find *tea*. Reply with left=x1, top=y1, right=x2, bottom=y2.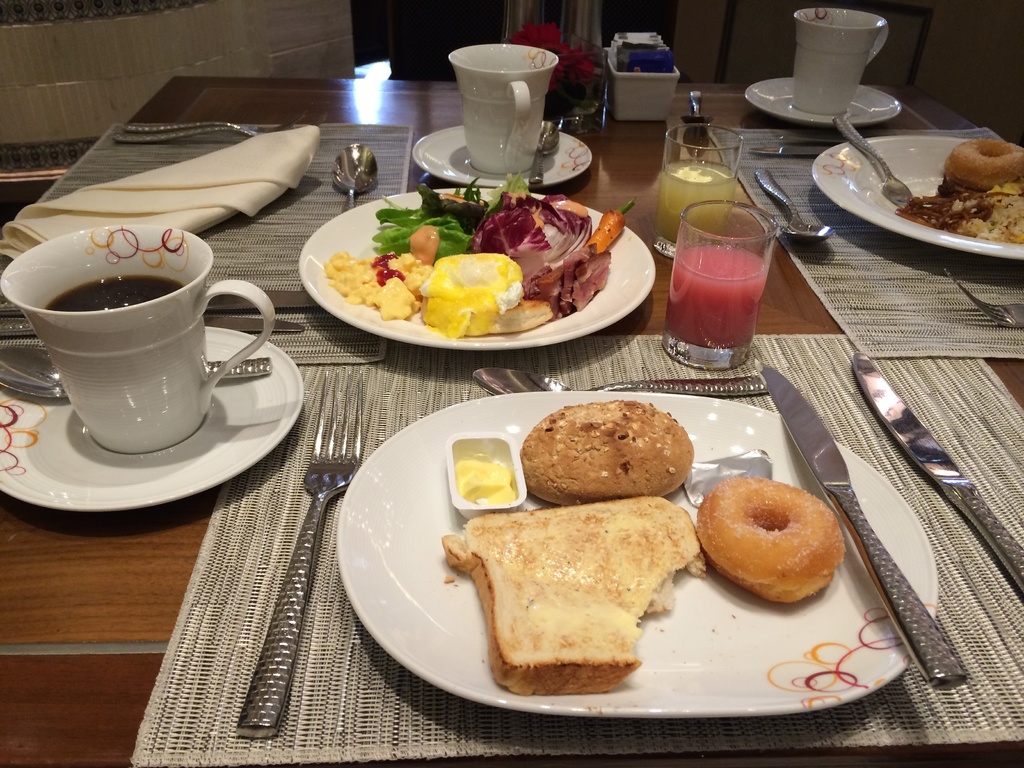
left=51, top=272, right=182, bottom=310.
